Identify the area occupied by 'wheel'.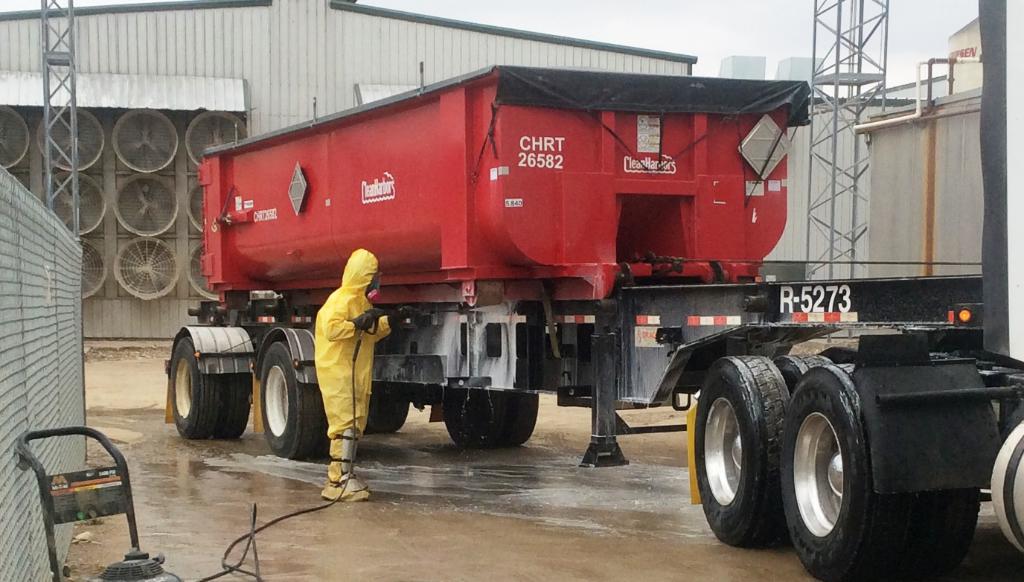
Area: x1=172, y1=338, x2=219, y2=437.
